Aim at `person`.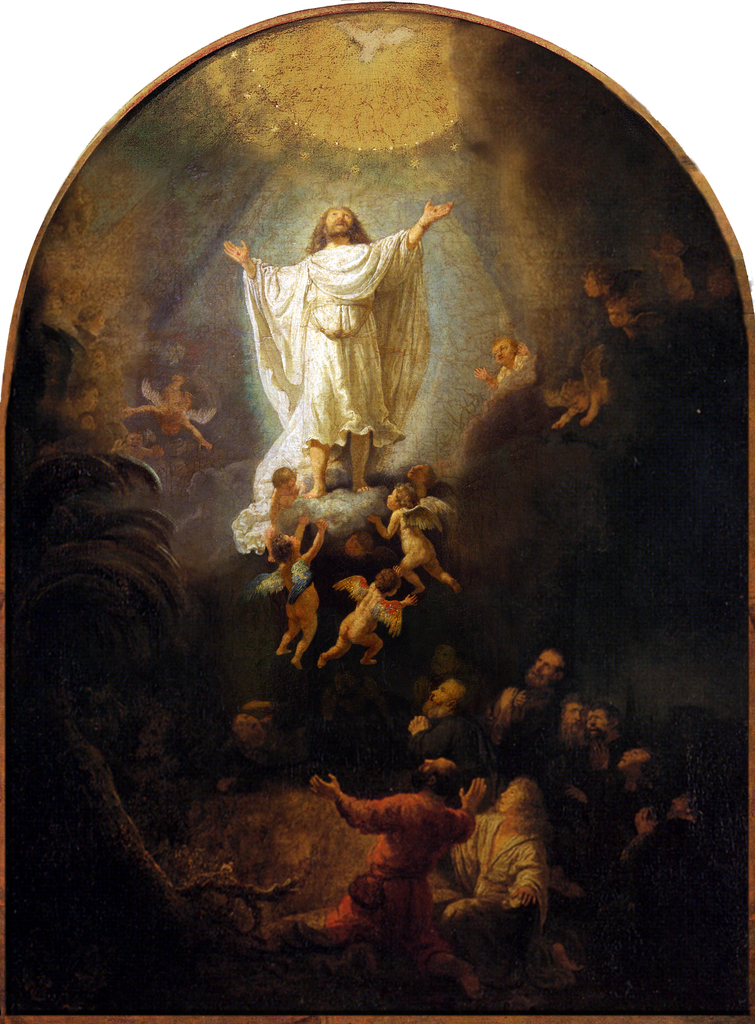
Aimed at l=616, t=792, r=711, b=851.
